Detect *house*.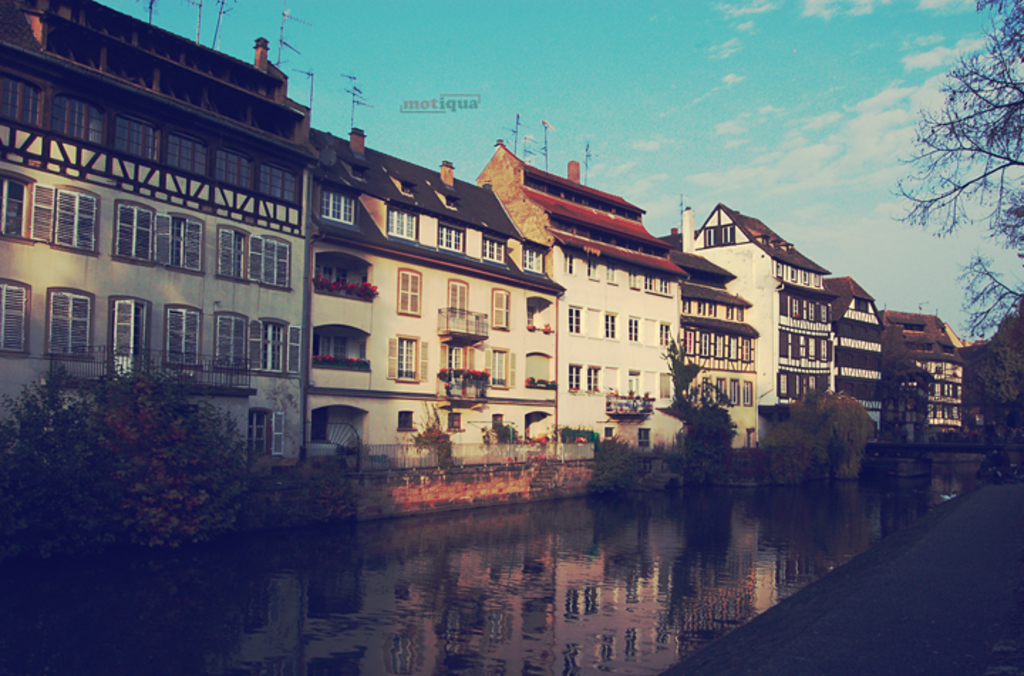
Detected at bbox=[678, 199, 887, 454].
